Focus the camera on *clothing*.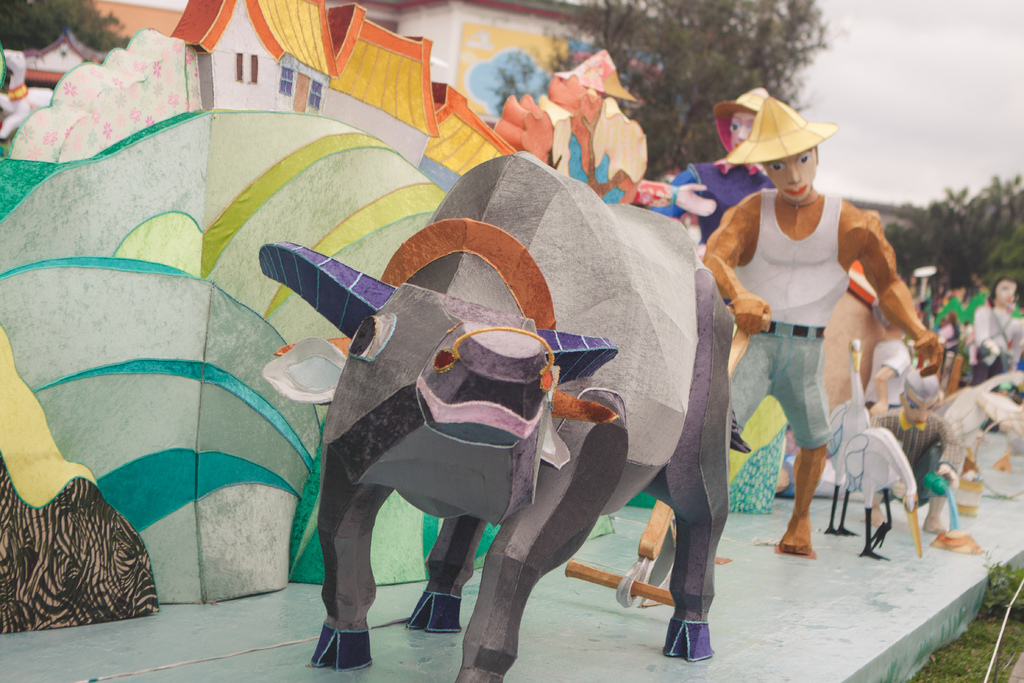
Focus region: (left=719, top=186, right=836, bottom=461).
